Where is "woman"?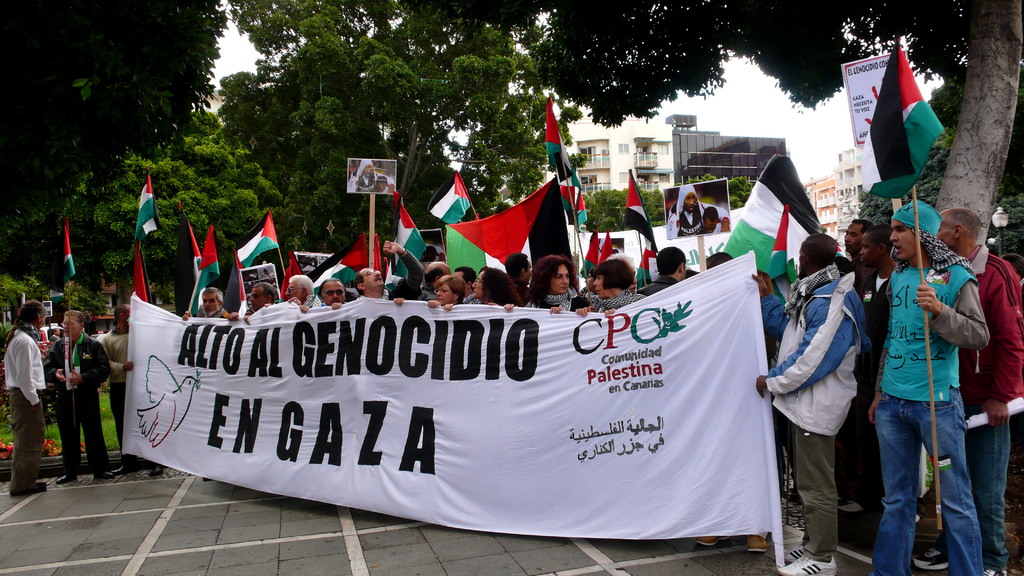
(439, 266, 522, 309).
